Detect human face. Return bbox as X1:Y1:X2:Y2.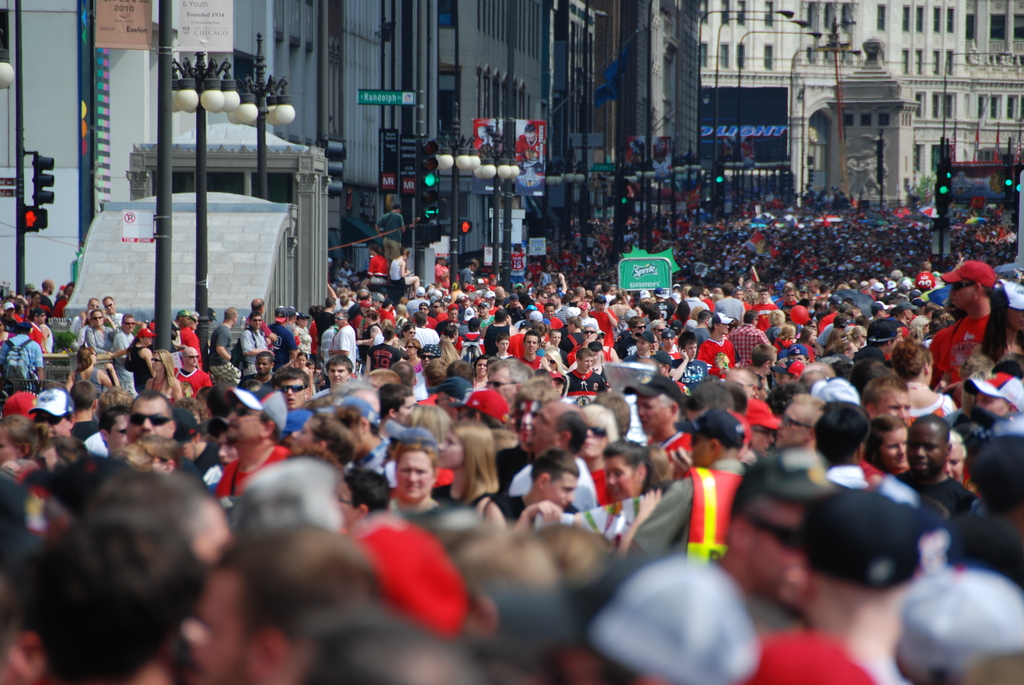
906:421:947:478.
